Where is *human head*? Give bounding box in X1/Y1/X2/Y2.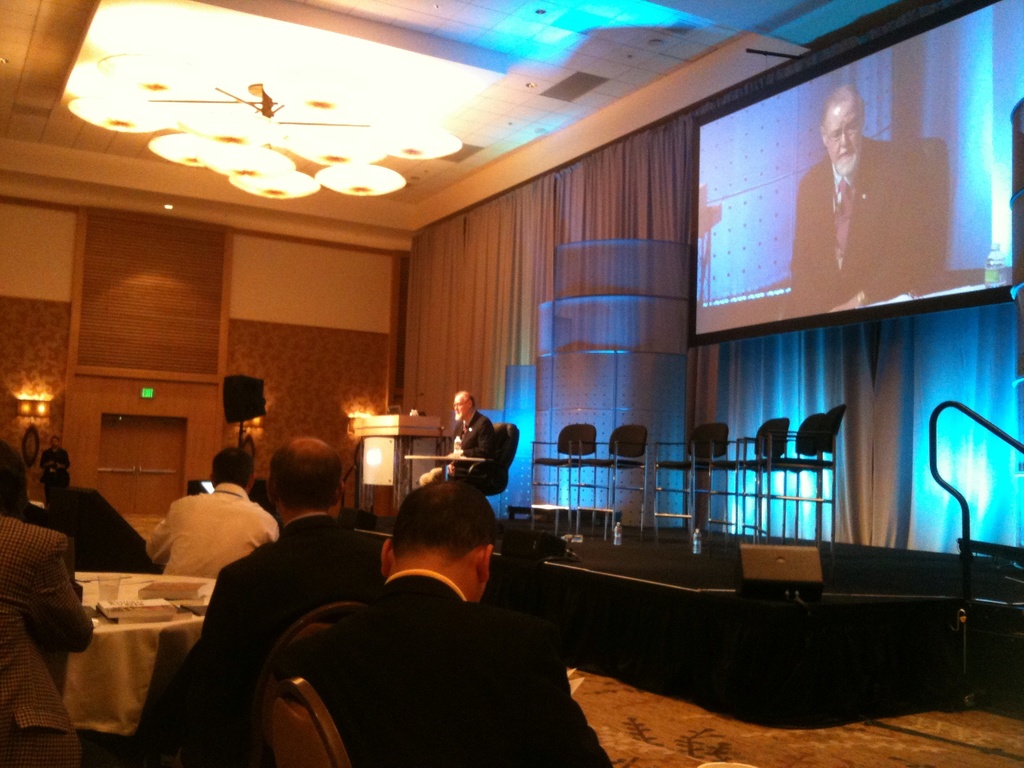
269/438/346/515.
